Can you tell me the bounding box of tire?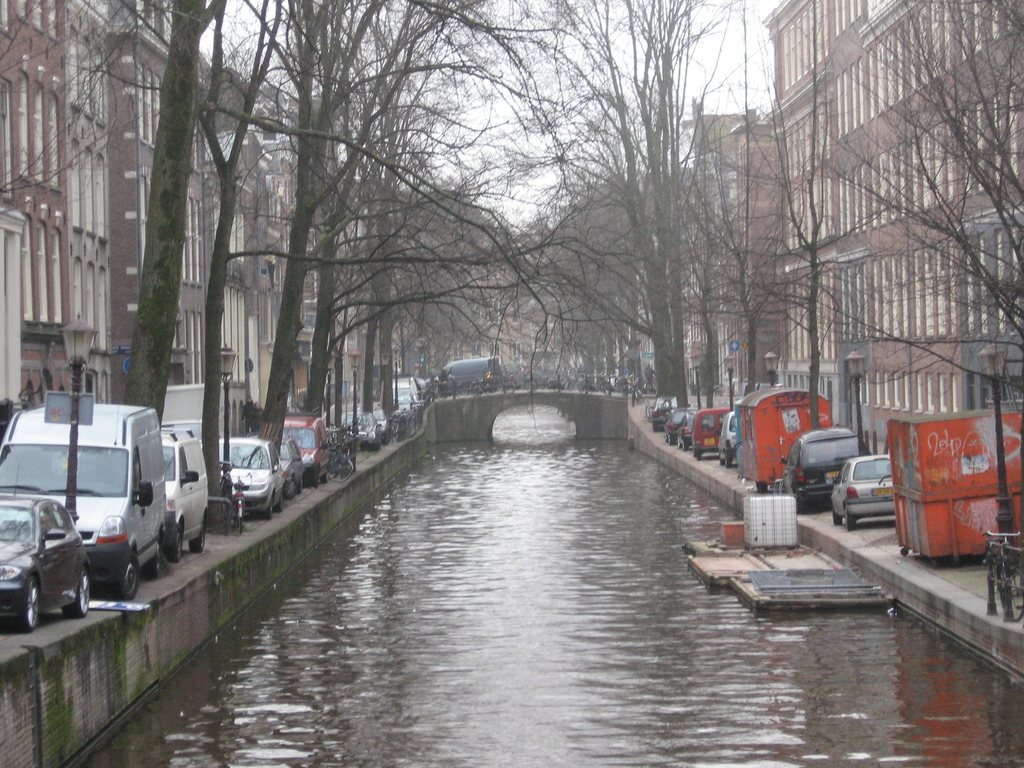
1008:564:1023:621.
